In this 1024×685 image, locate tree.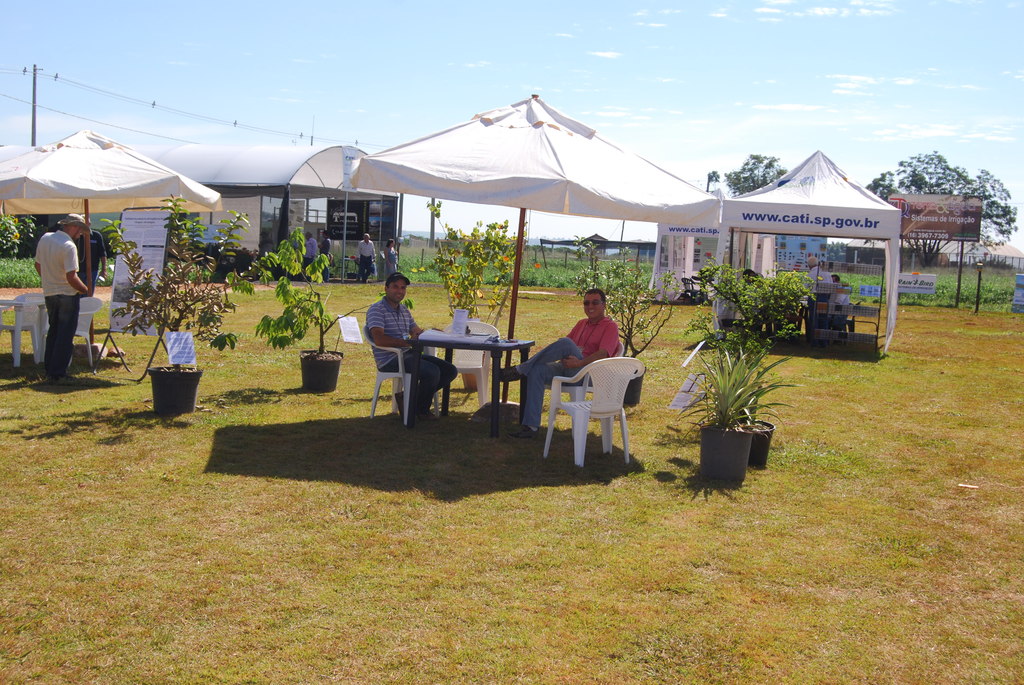
Bounding box: l=716, t=155, r=786, b=195.
